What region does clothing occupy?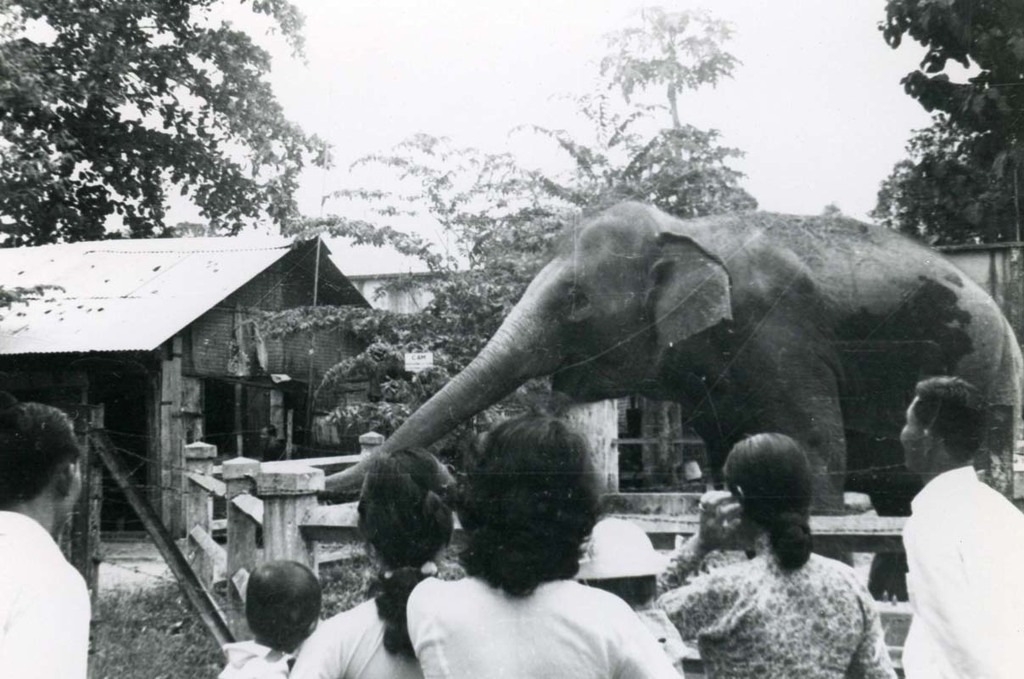
pyautogui.locateOnScreen(0, 513, 92, 678).
